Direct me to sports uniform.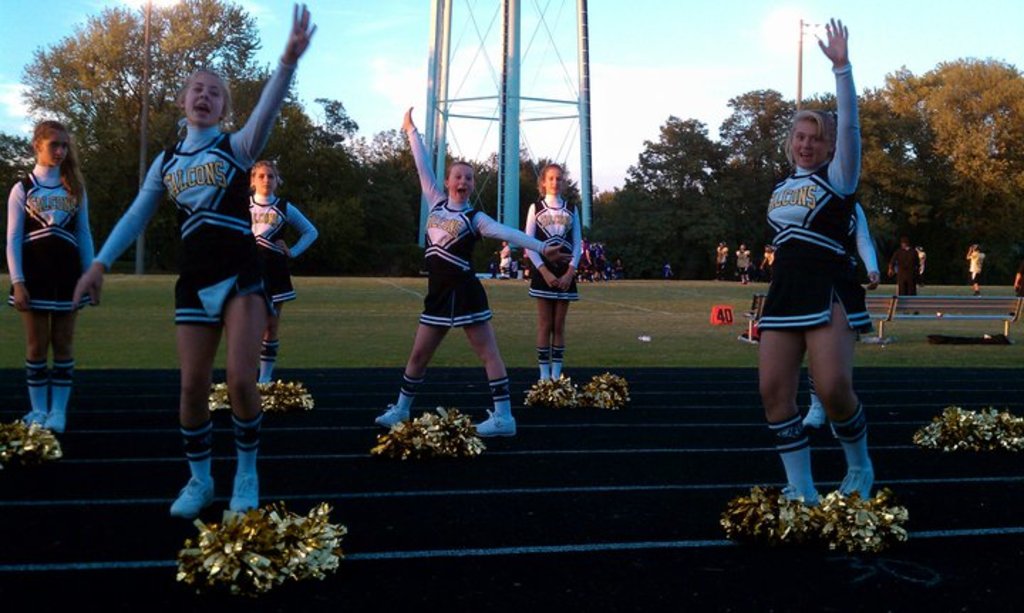
Direction: box(758, 65, 863, 491).
